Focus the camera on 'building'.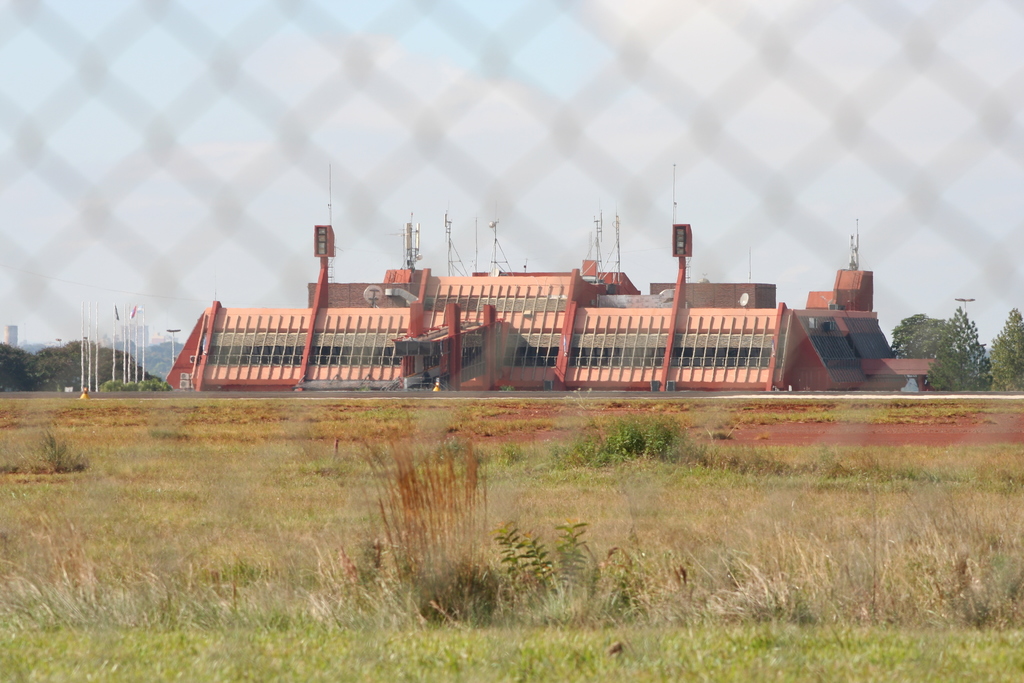
Focus region: (x1=115, y1=324, x2=147, y2=346).
